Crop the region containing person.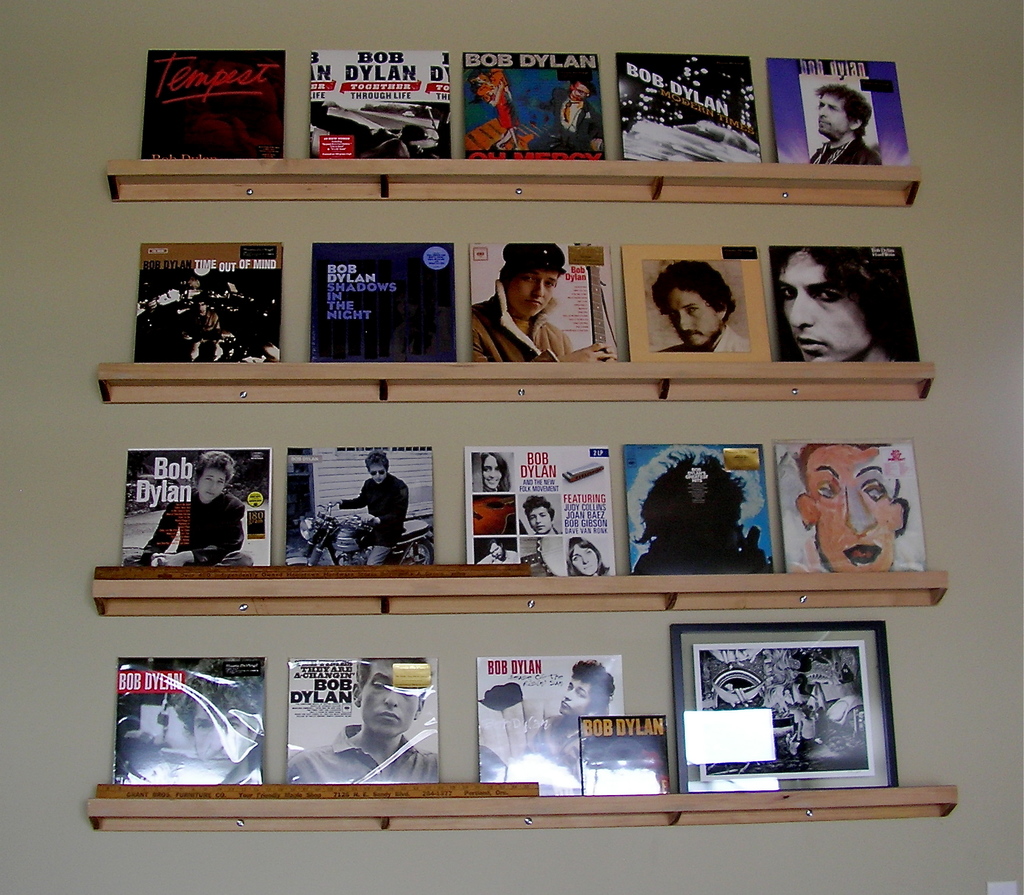
Crop region: l=648, t=256, r=751, b=351.
